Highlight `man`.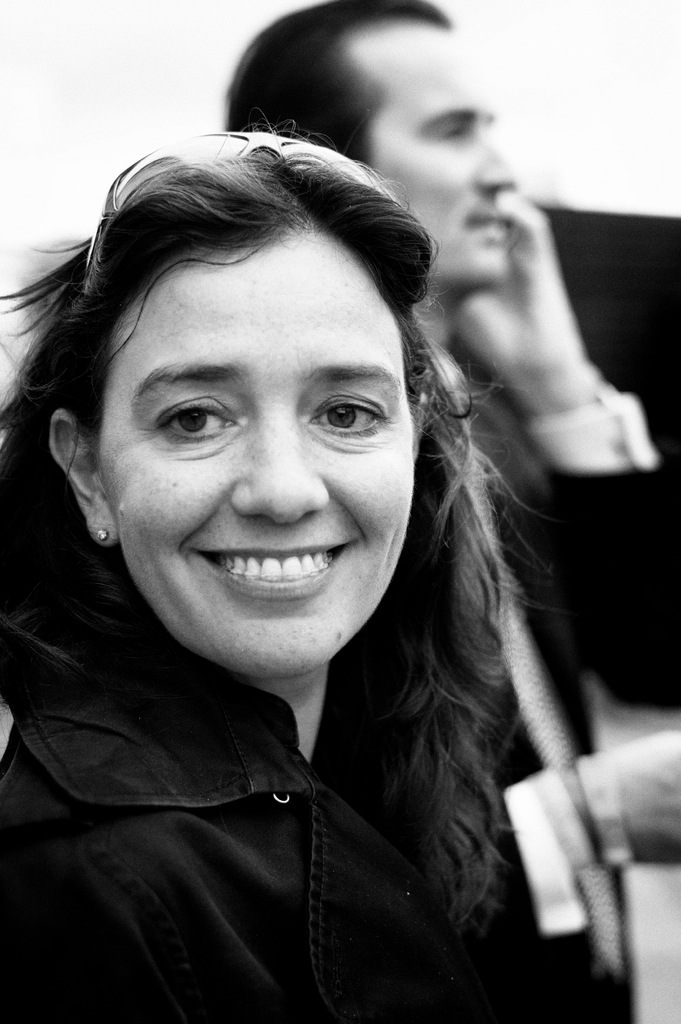
Highlighted region: x1=221 y1=0 x2=680 y2=1023.
